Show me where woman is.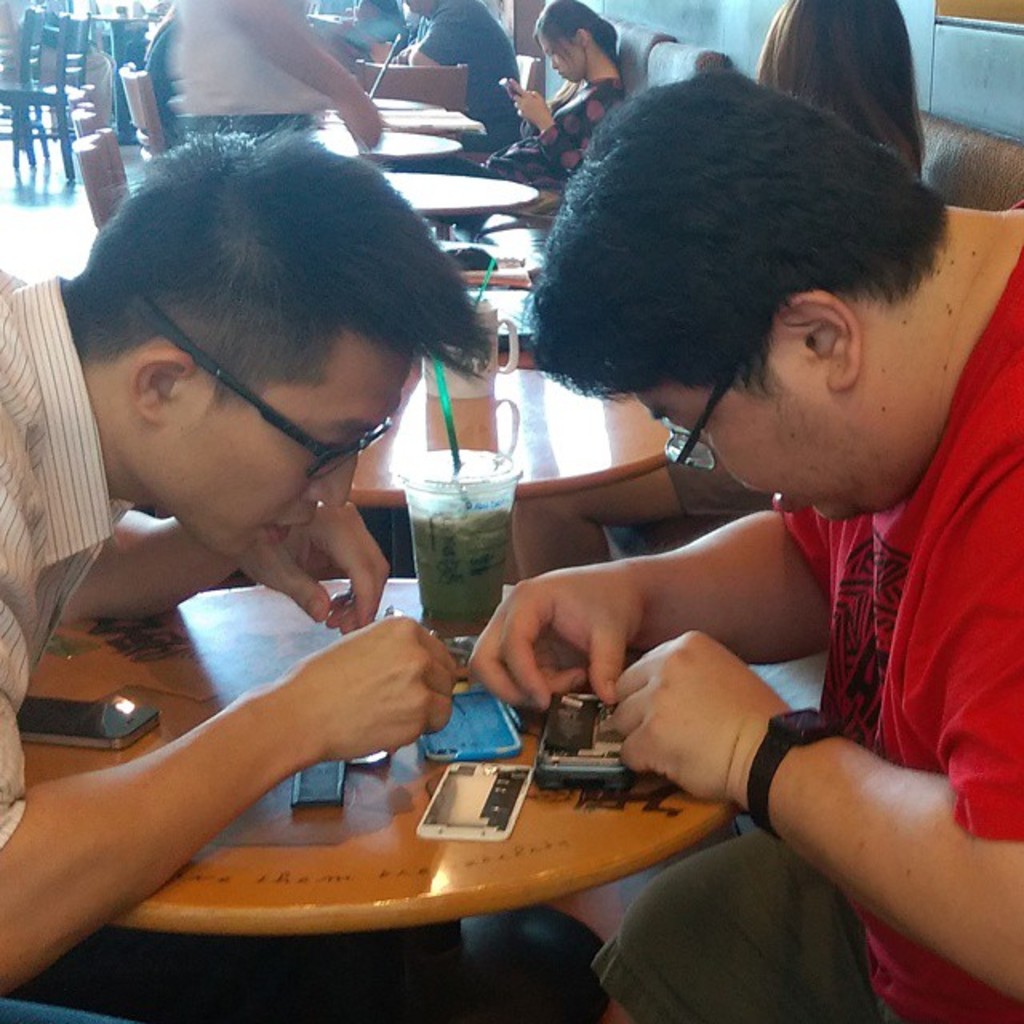
woman is at locate(458, 2, 622, 248).
